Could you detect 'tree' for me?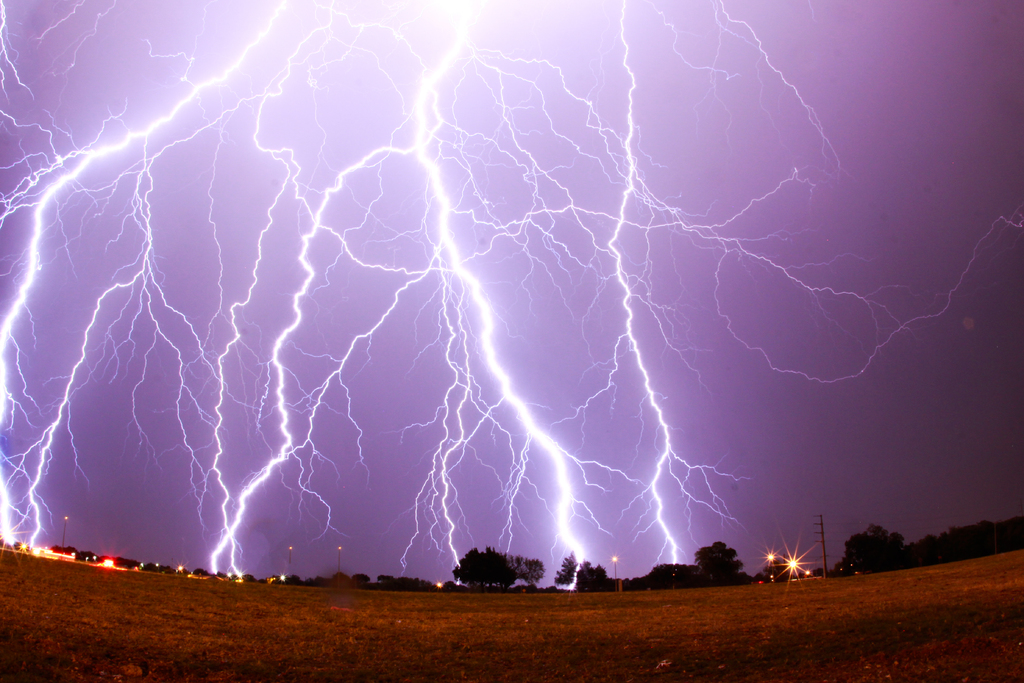
Detection result: crop(624, 536, 750, 582).
